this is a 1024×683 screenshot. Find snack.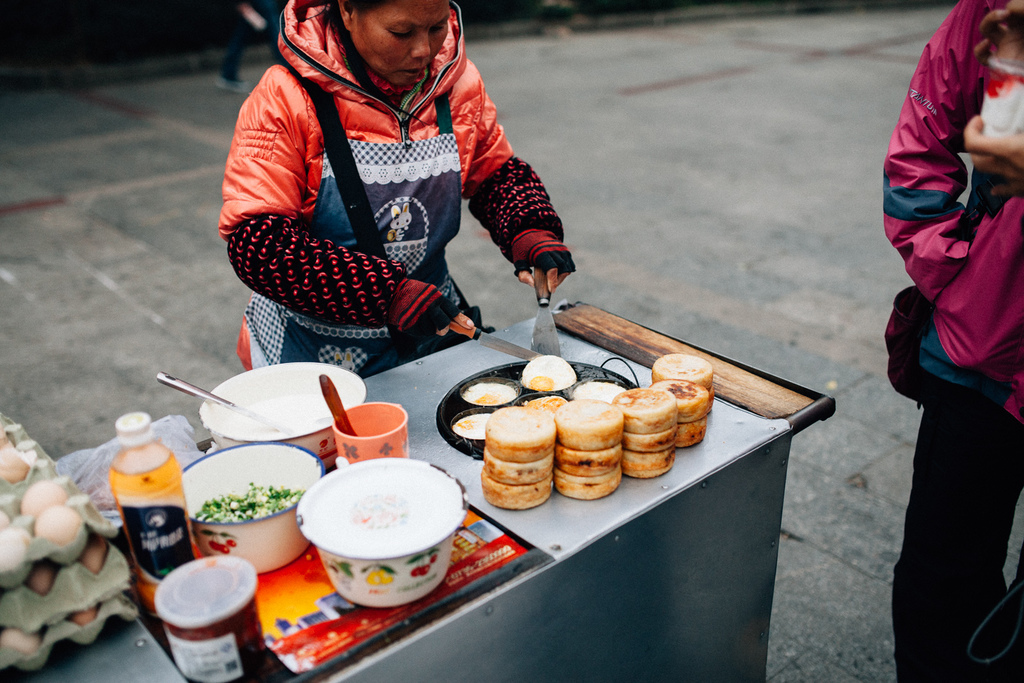
Bounding box: left=524, top=397, right=573, bottom=415.
